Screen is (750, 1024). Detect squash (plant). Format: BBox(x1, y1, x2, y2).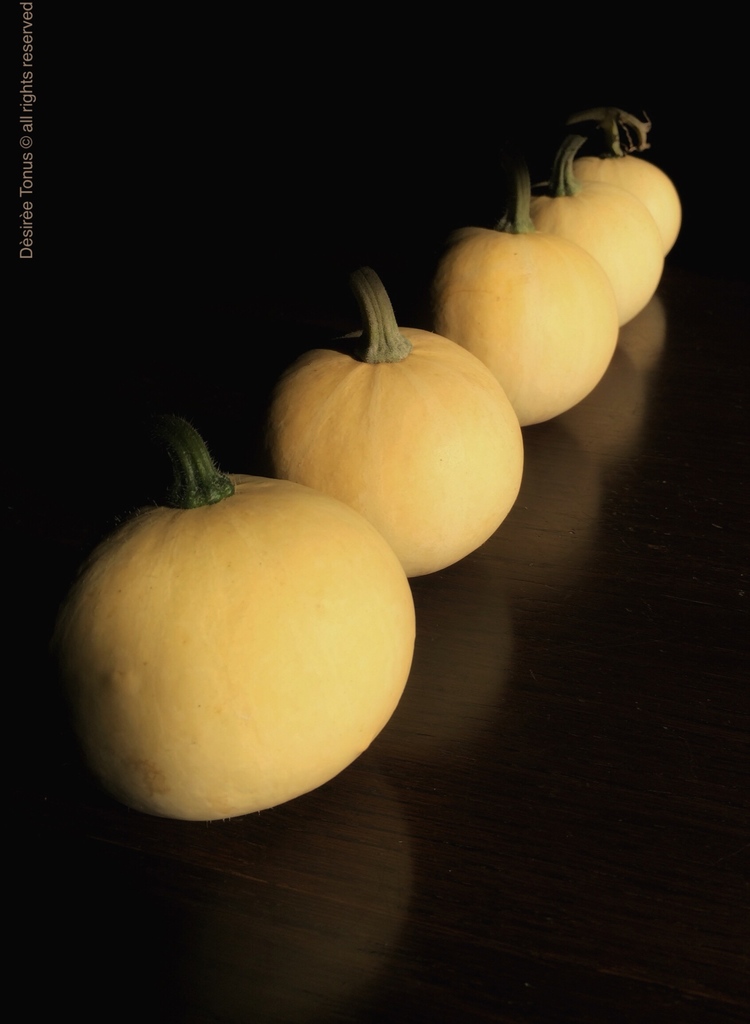
BBox(428, 161, 624, 424).
